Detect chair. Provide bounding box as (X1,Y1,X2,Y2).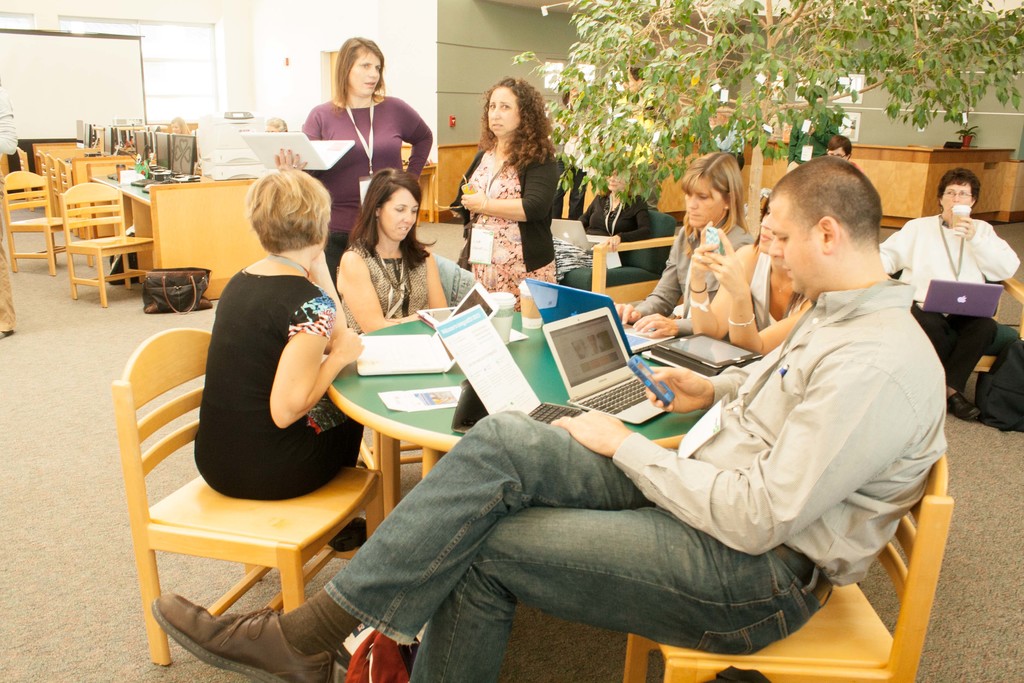
(47,152,59,233).
